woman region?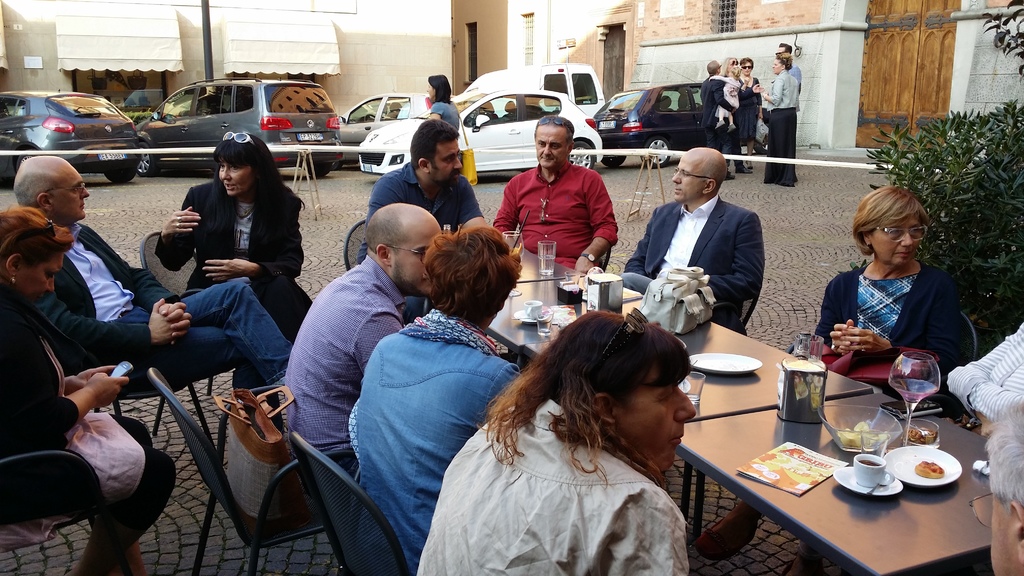
{"x1": 426, "y1": 72, "x2": 460, "y2": 147}
